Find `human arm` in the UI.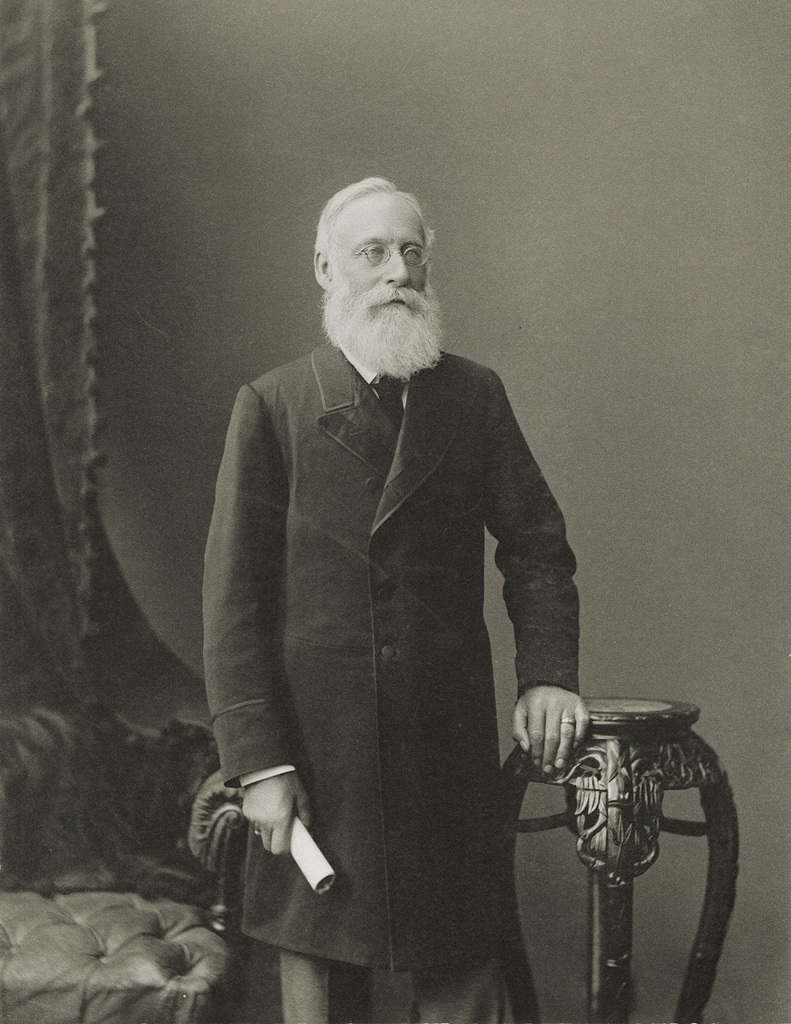
UI element at bbox=(198, 390, 329, 902).
